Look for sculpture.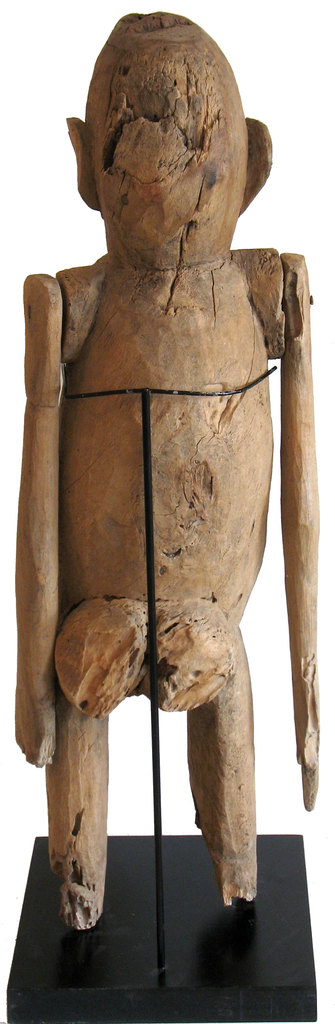
Found: (left=12, top=33, right=330, bottom=988).
